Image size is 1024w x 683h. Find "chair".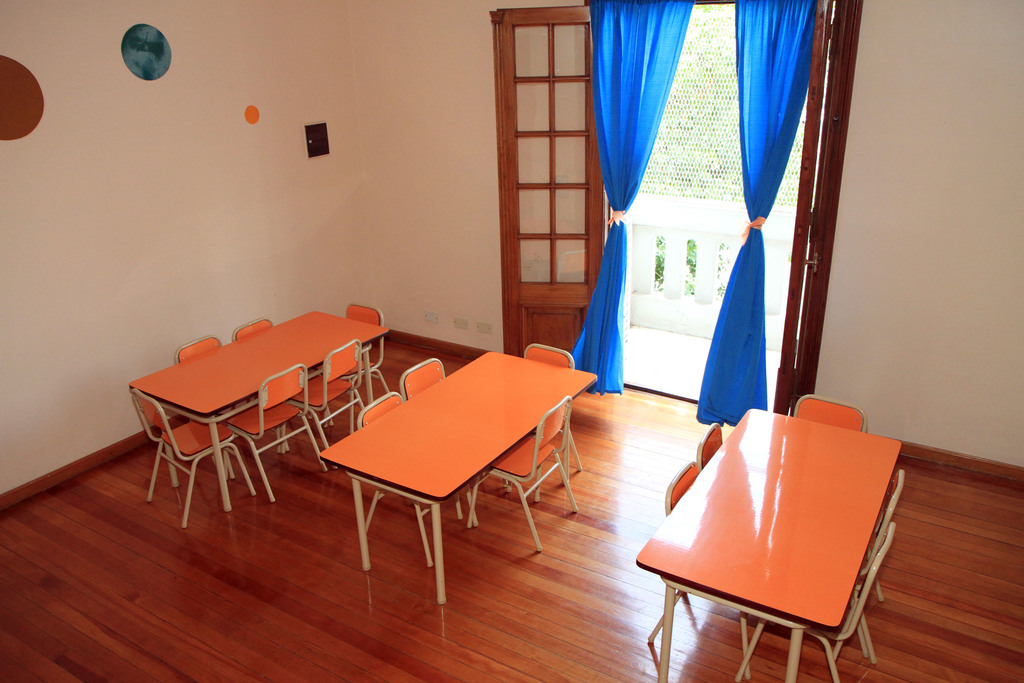
[left=792, top=390, right=871, bottom=436].
